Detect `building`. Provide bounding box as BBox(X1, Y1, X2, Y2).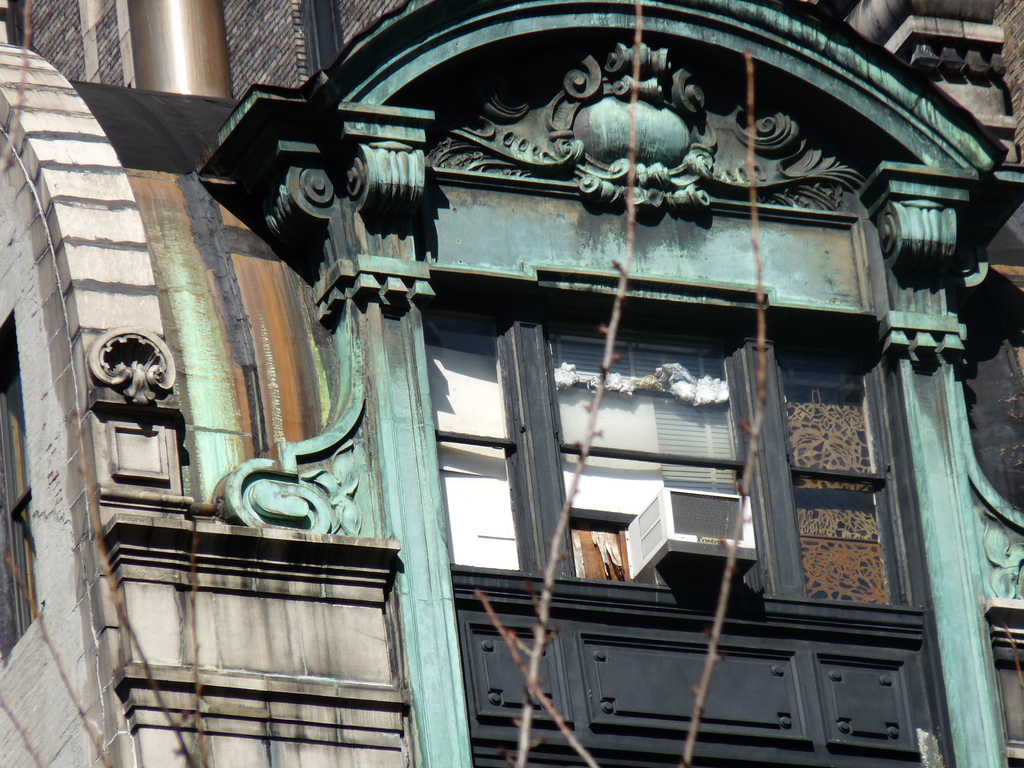
BBox(0, 0, 1023, 767).
